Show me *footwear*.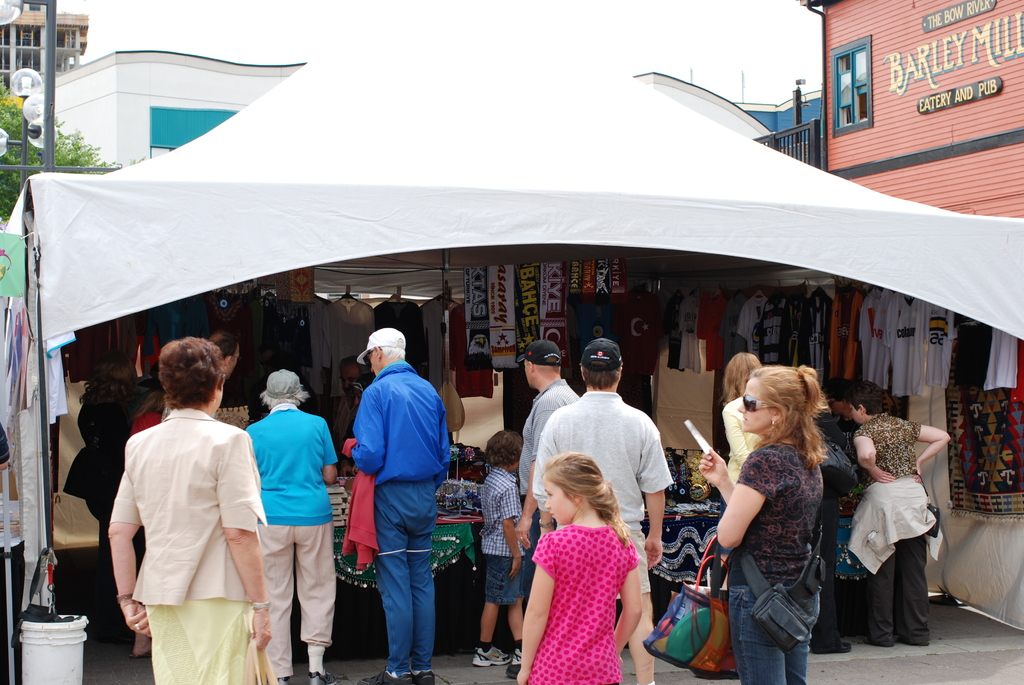
*footwear* is here: box(809, 634, 854, 653).
